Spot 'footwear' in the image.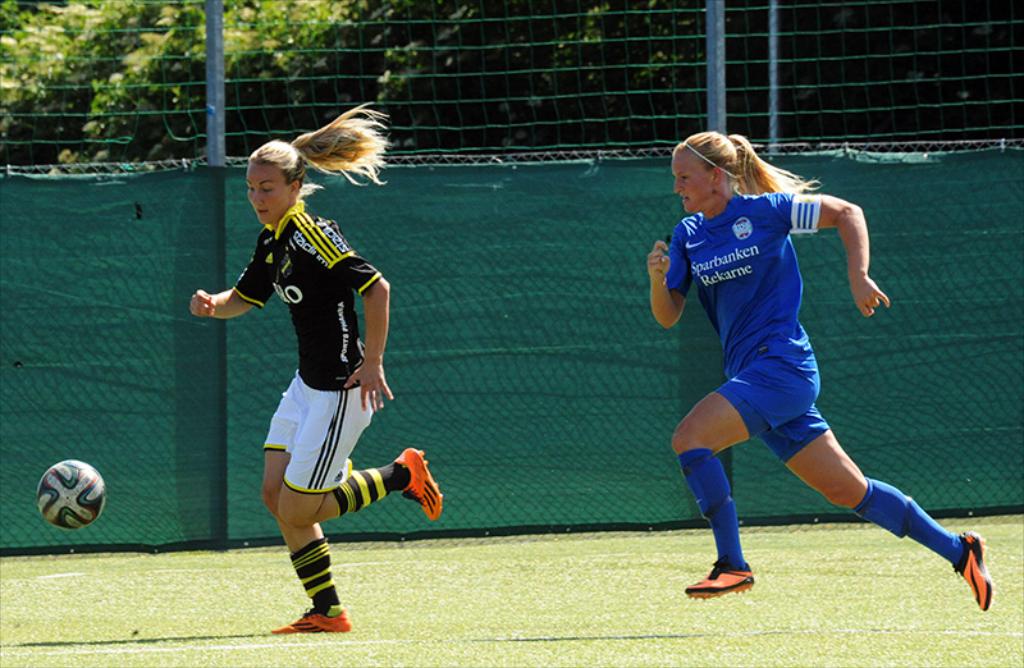
'footwear' found at [left=392, top=448, right=444, bottom=517].
